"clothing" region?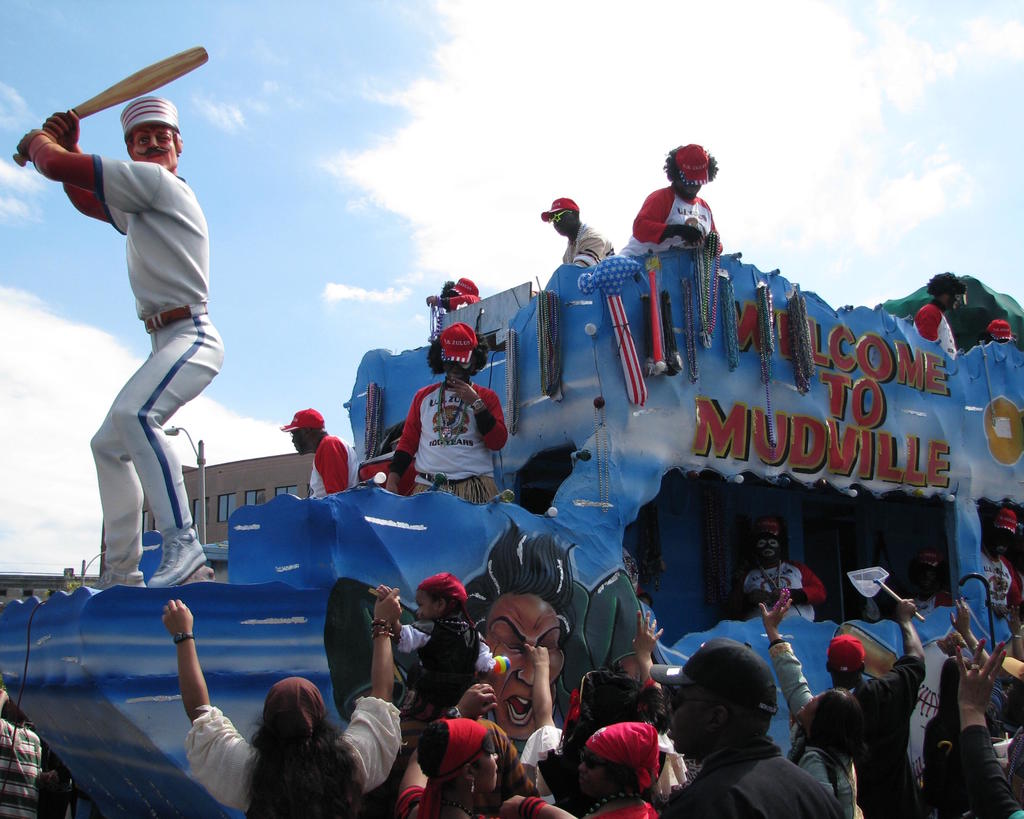
{"x1": 956, "y1": 718, "x2": 1023, "y2": 818}
